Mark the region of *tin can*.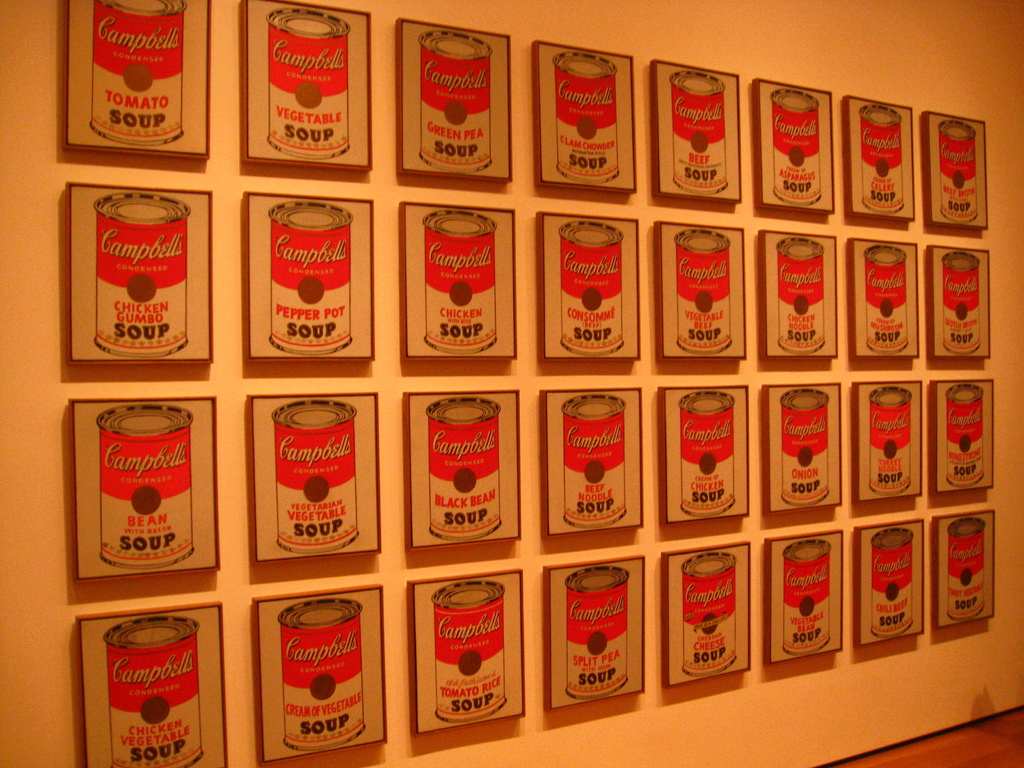
Region: bbox=[949, 509, 982, 636].
